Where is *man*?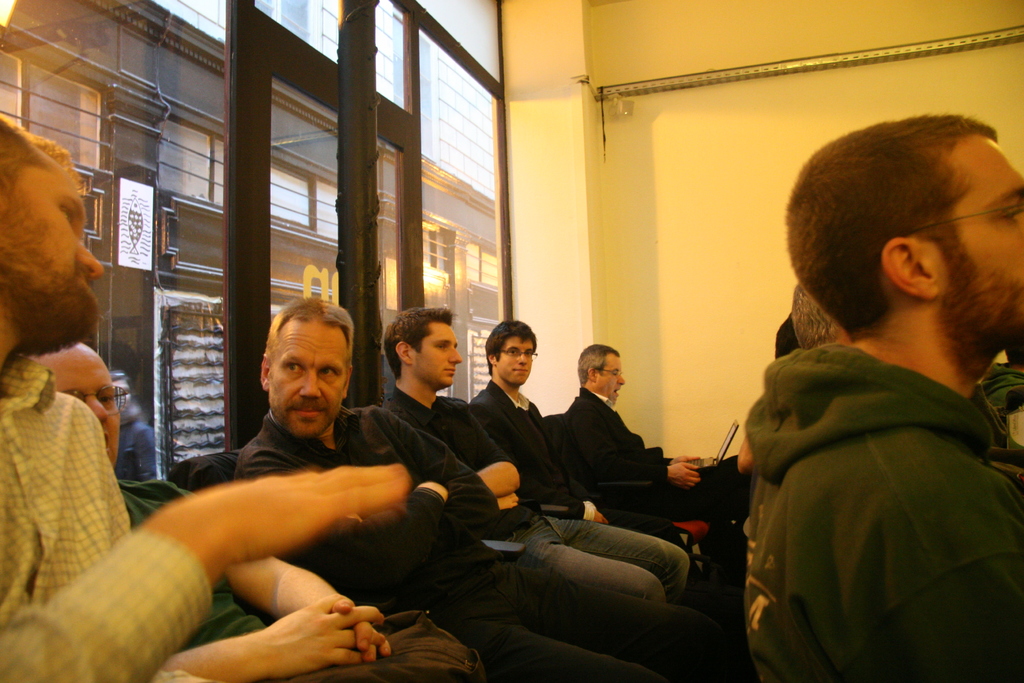
bbox=(0, 111, 408, 682).
